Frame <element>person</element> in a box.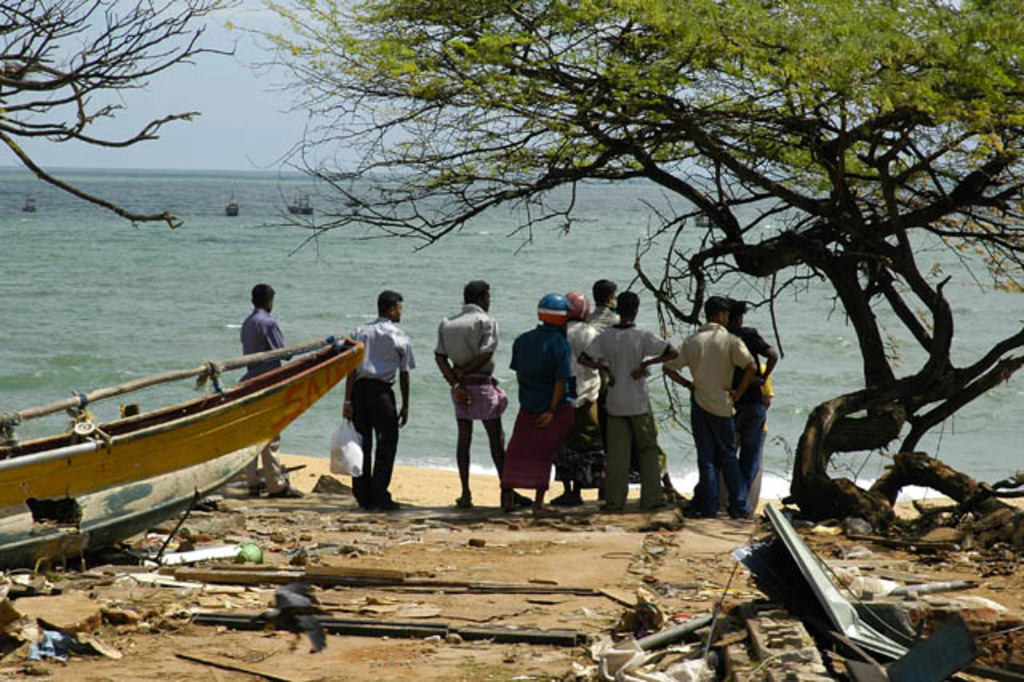
Rect(331, 288, 421, 503).
